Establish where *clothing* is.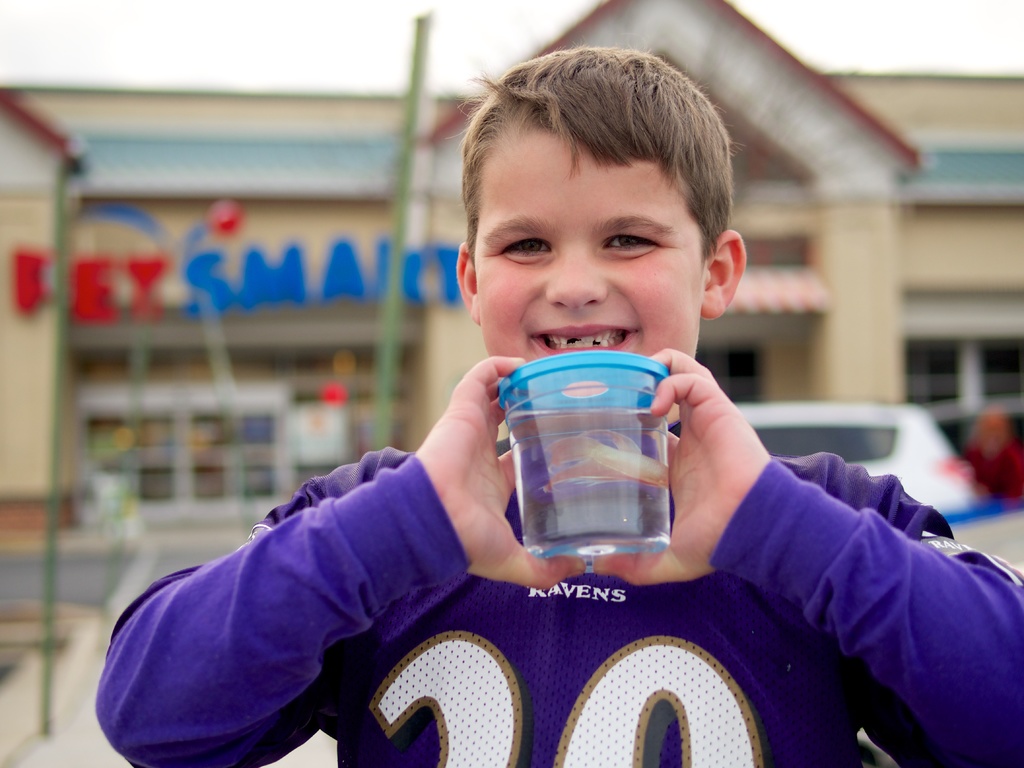
Established at pyautogui.locateOnScreen(92, 440, 1021, 767).
